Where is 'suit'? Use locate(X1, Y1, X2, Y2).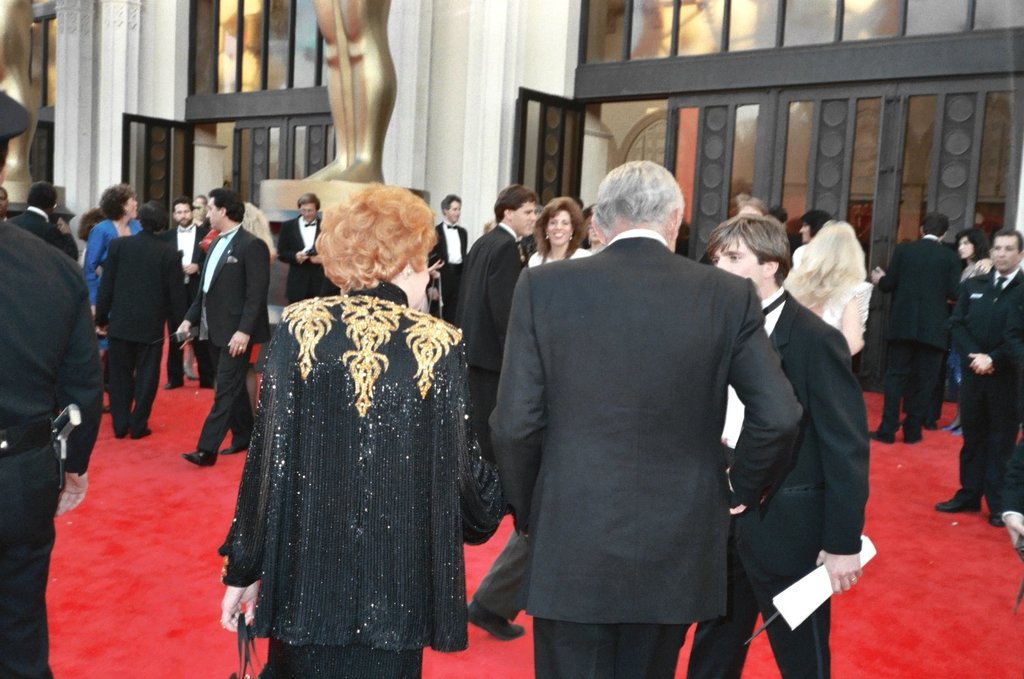
locate(274, 215, 325, 295).
